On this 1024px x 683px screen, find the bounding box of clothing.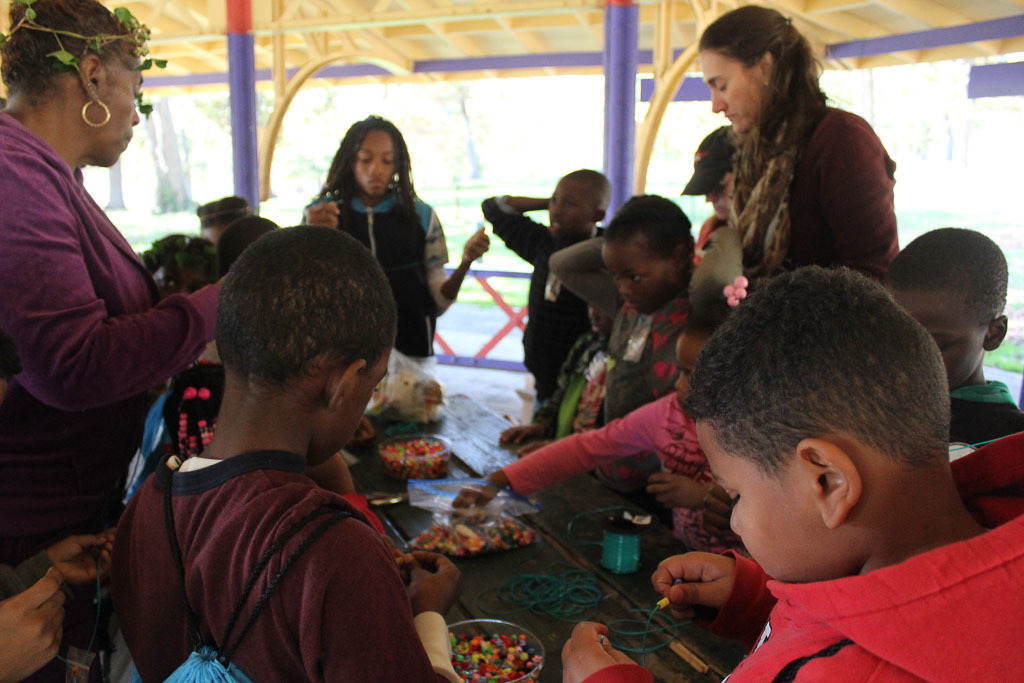
Bounding box: (left=5, top=64, right=210, bottom=525).
